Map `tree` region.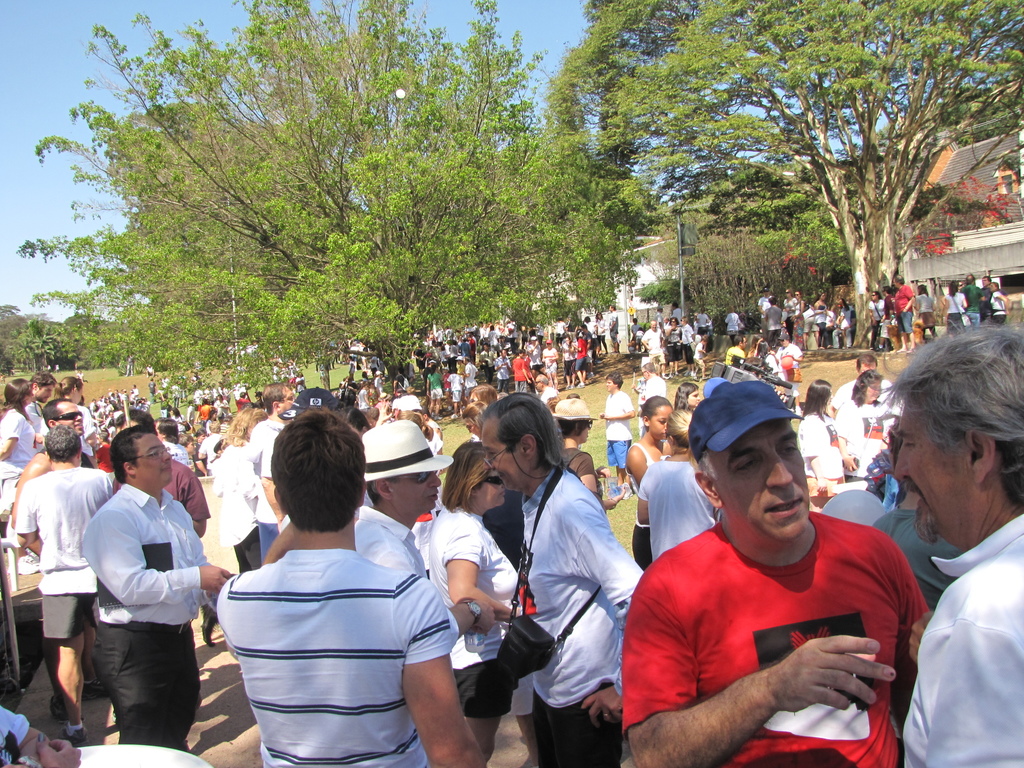
Mapped to 0,301,55,378.
